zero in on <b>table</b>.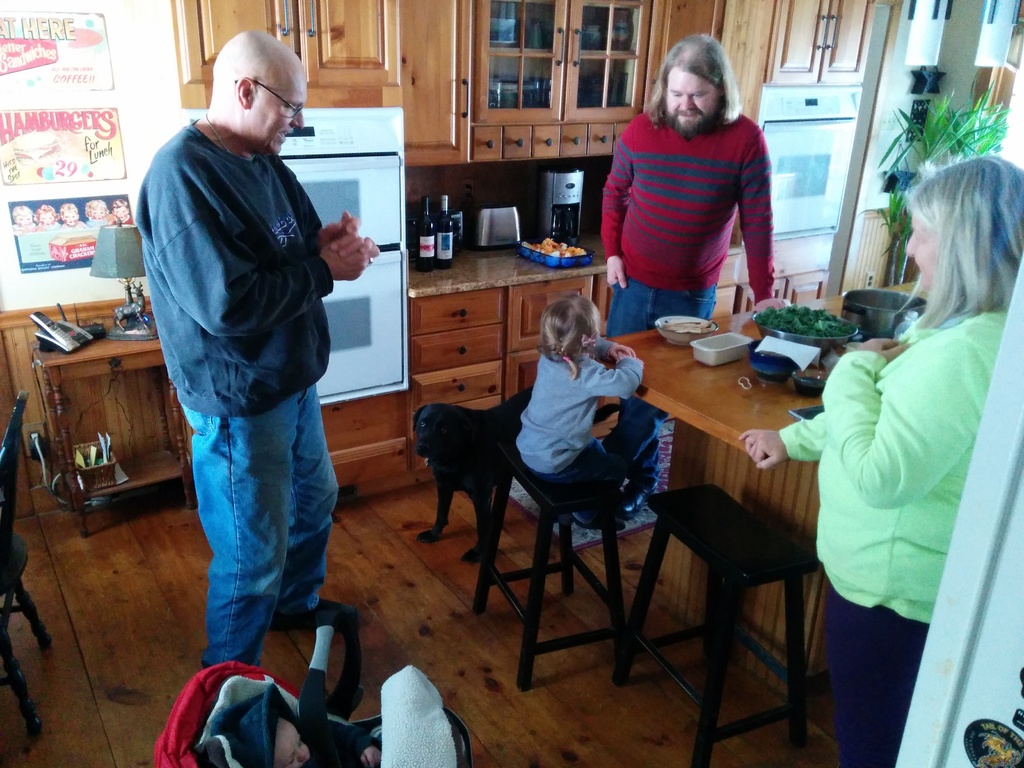
Zeroed in: {"left": 588, "top": 276, "right": 927, "bottom": 746}.
